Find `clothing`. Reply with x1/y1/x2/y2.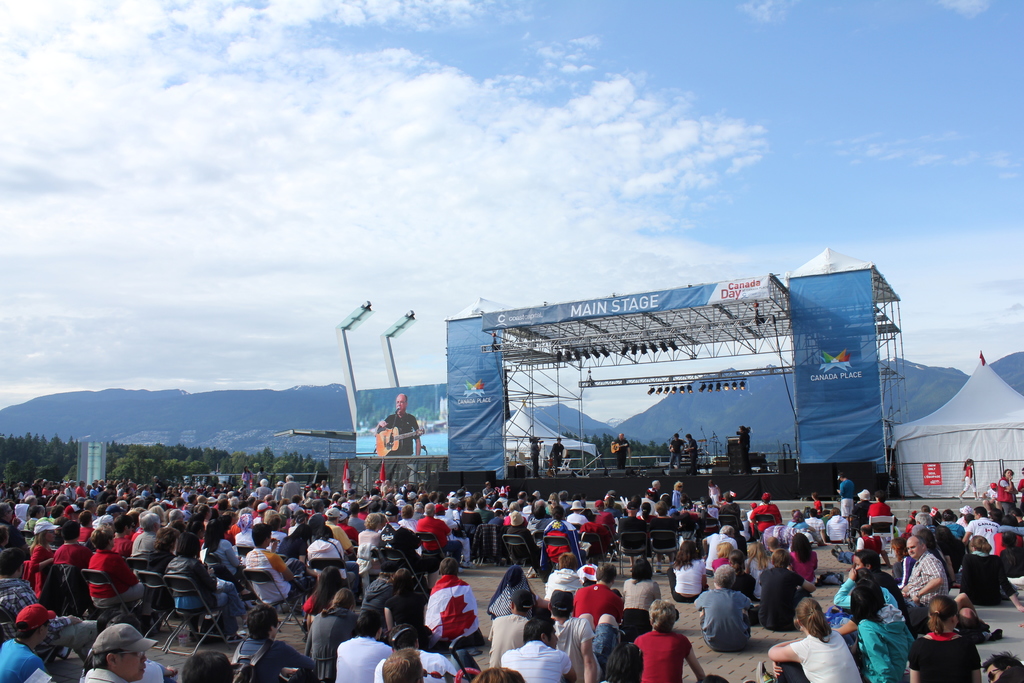
83/482/159/495.
